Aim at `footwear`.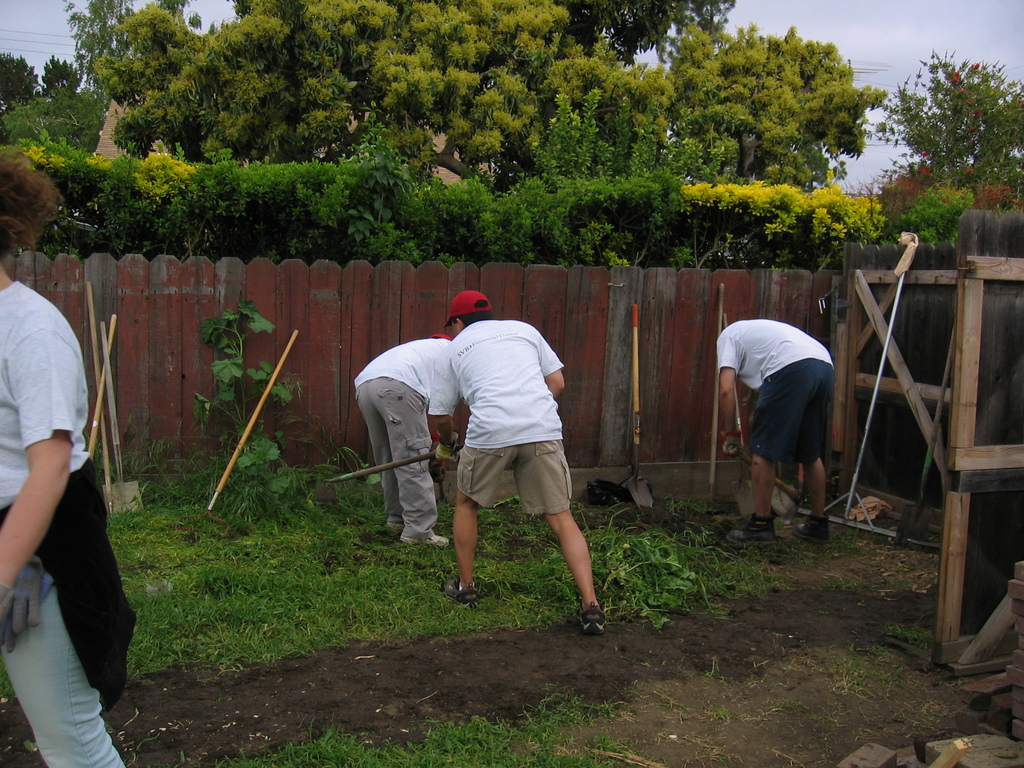
Aimed at [x1=792, y1=511, x2=829, y2=545].
